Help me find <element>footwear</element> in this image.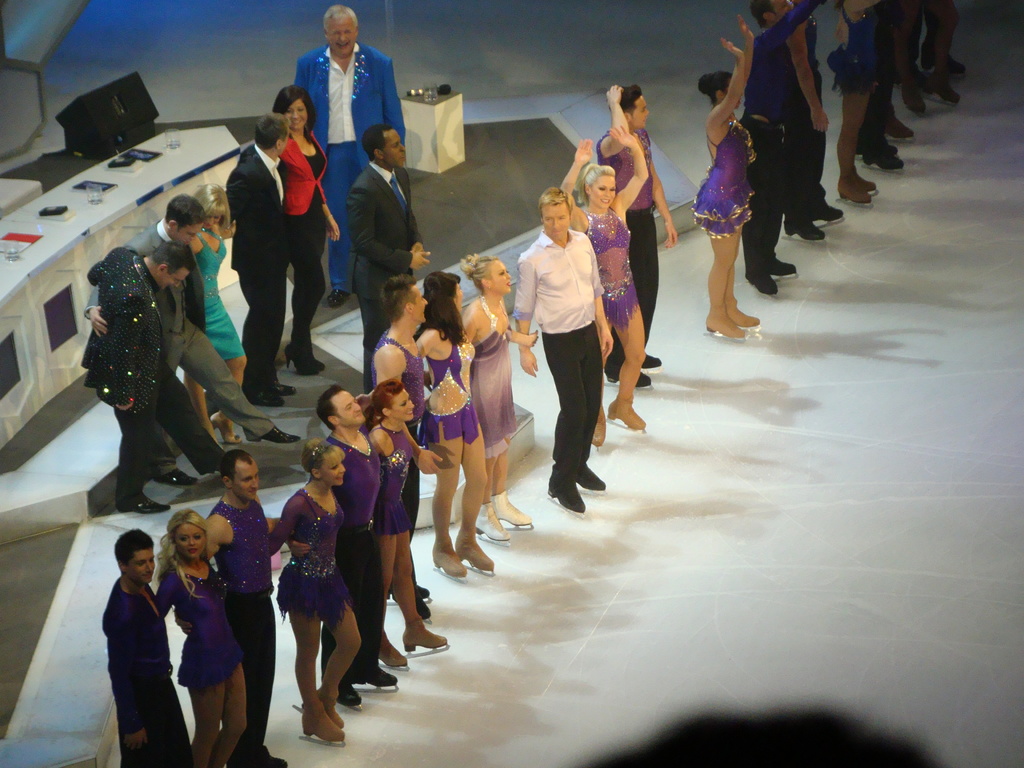
Found it: [left=397, top=618, right=446, bottom=652].
